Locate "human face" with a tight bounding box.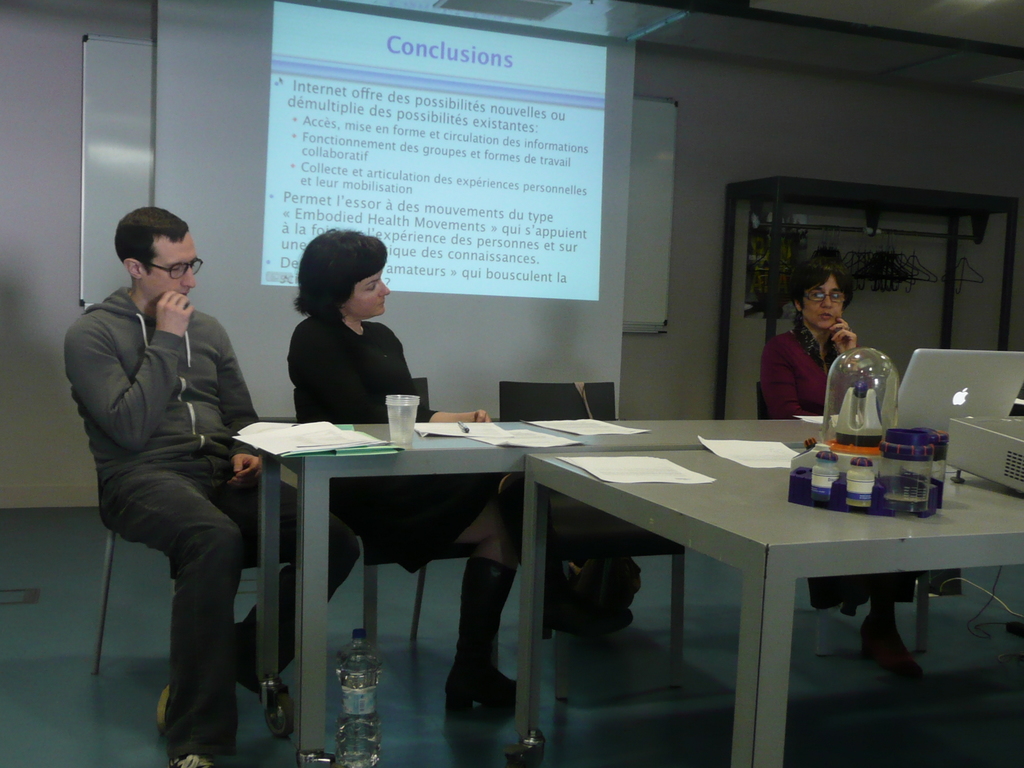
box=[804, 274, 844, 326].
